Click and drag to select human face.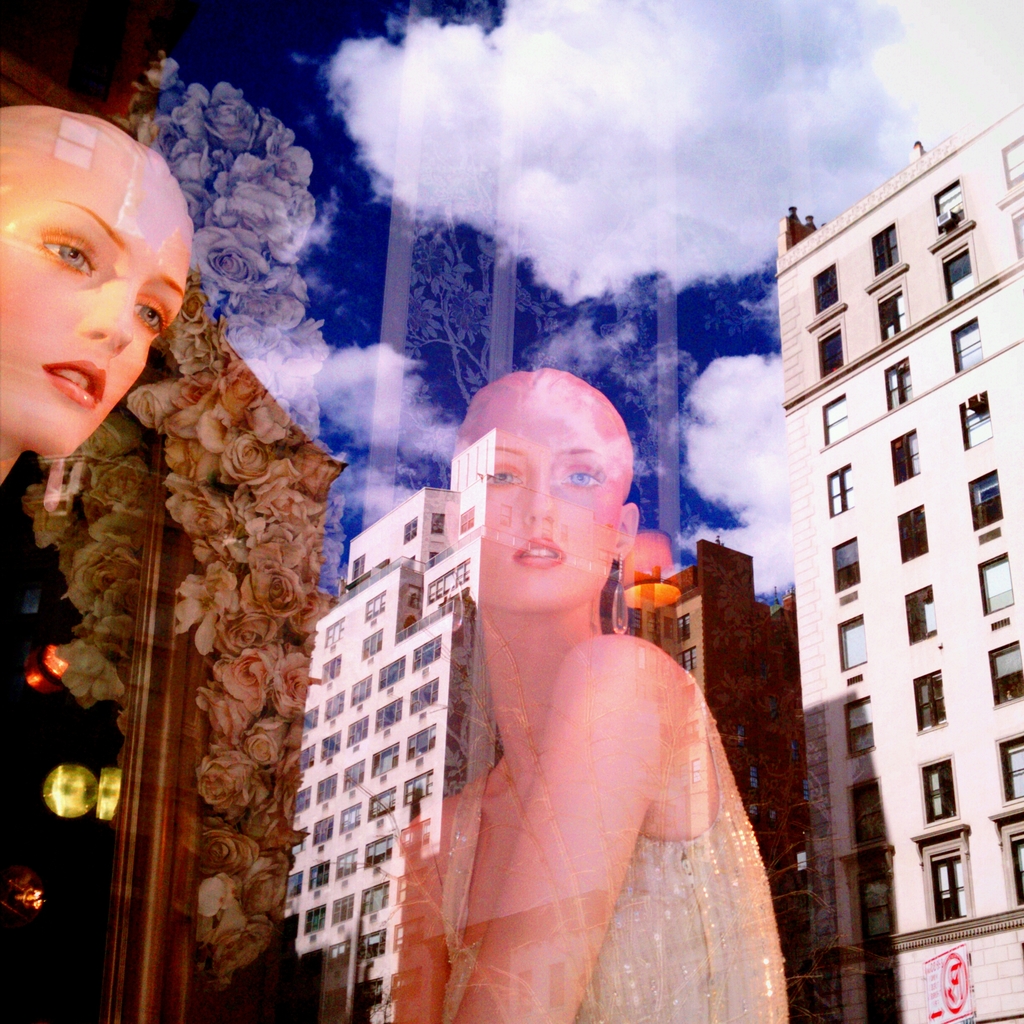
Selection: left=459, top=375, right=625, bottom=606.
